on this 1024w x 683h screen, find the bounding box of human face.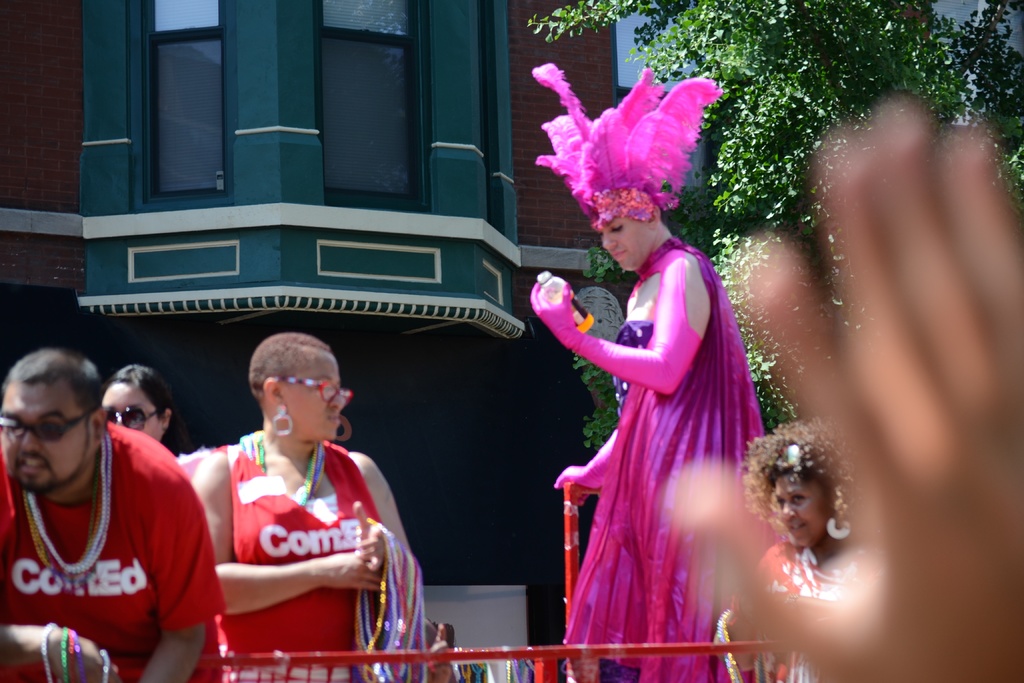
Bounding box: left=760, top=470, right=833, bottom=547.
